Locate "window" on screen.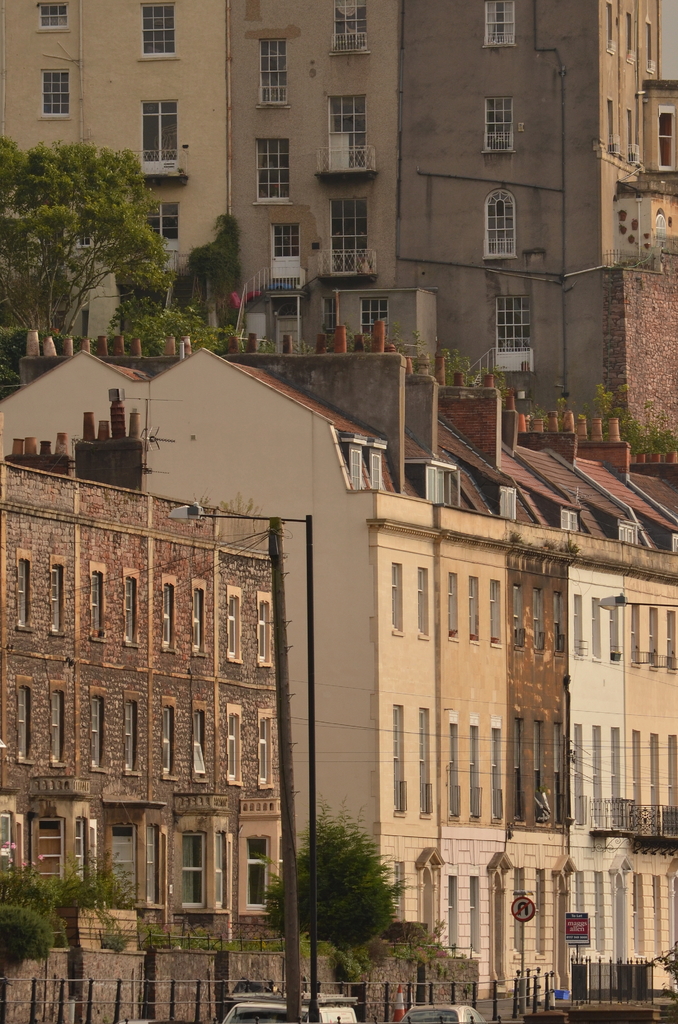
On screen at rect(606, 99, 617, 156).
